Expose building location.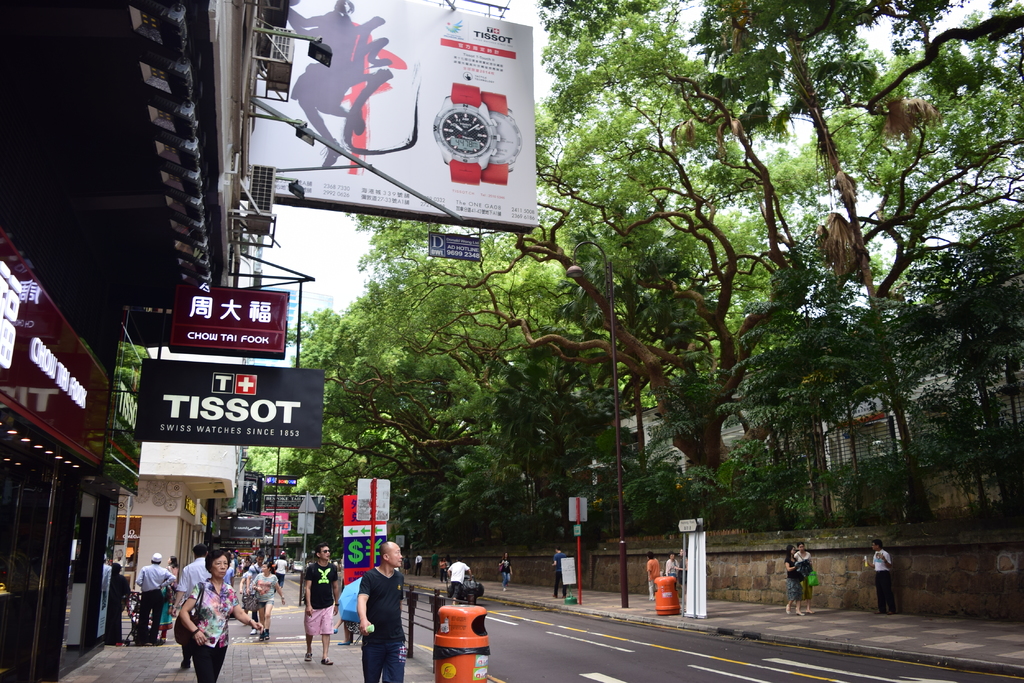
Exposed at {"left": 524, "top": 269, "right": 1023, "bottom": 512}.
